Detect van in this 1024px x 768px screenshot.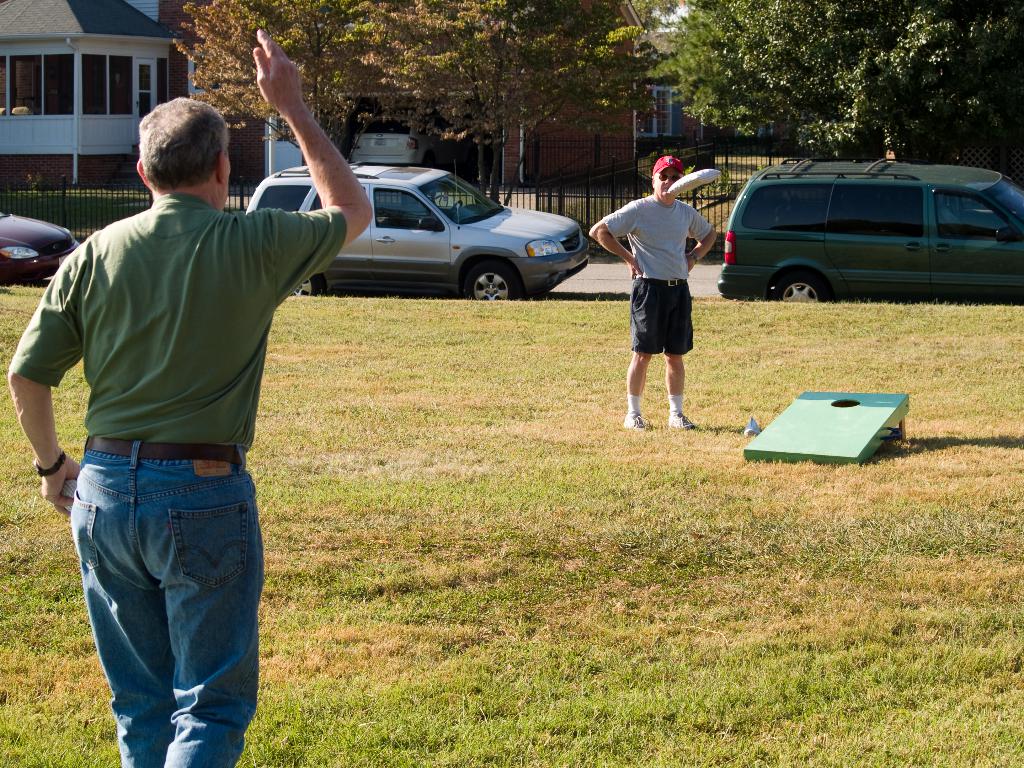
Detection: select_region(243, 163, 591, 298).
